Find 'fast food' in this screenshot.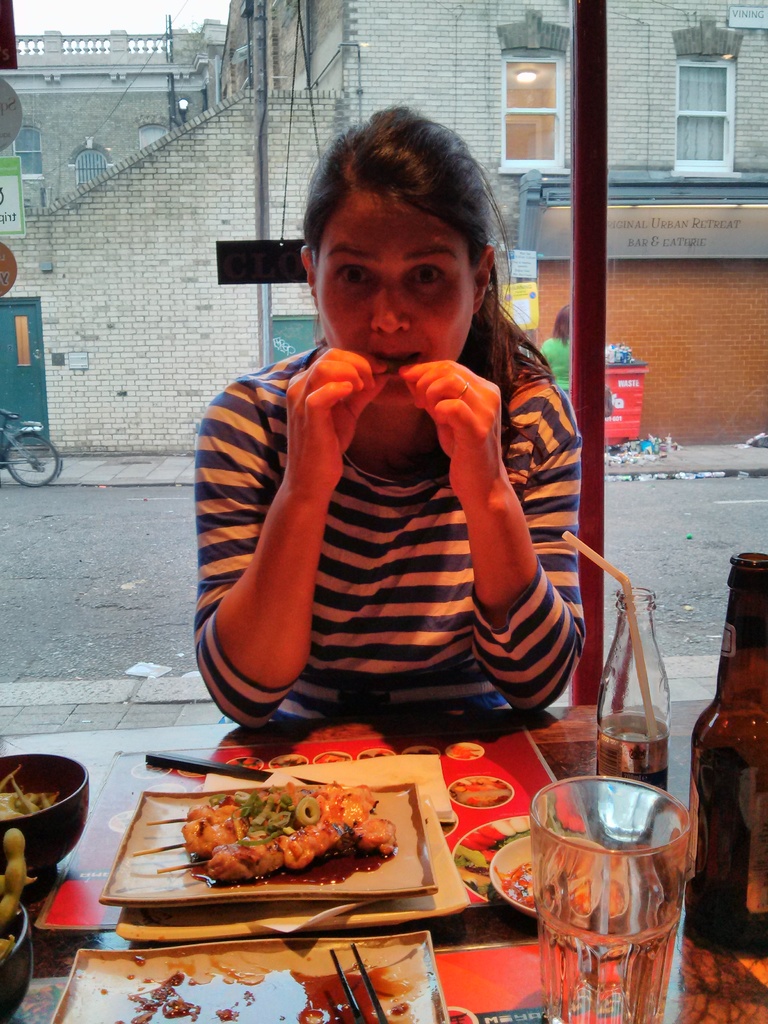
The bounding box for 'fast food' is [left=0, top=827, right=36, bottom=929].
